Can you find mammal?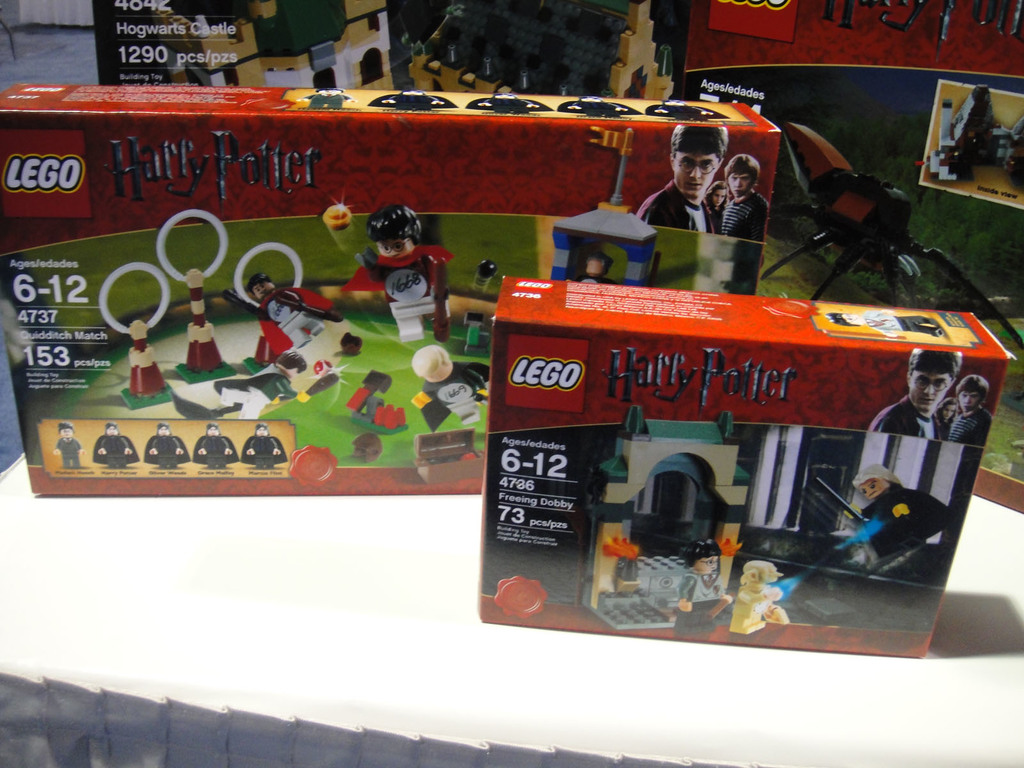
Yes, bounding box: pyautogui.locateOnScreen(557, 99, 639, 117).
